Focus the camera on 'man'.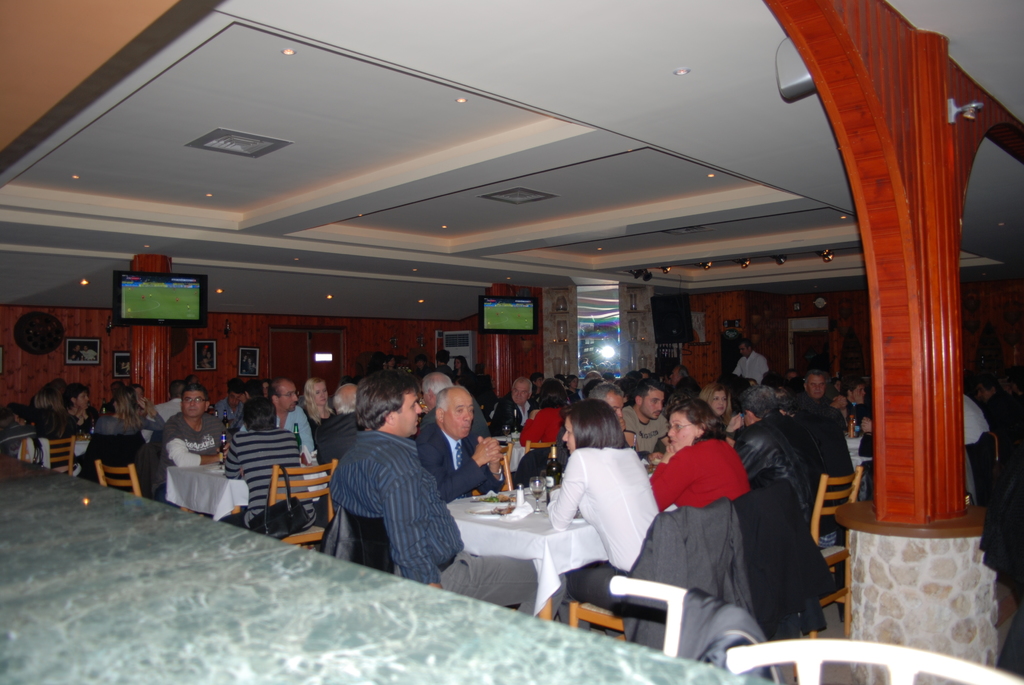
Focus region: crop(975, 380, 1012, 437).
